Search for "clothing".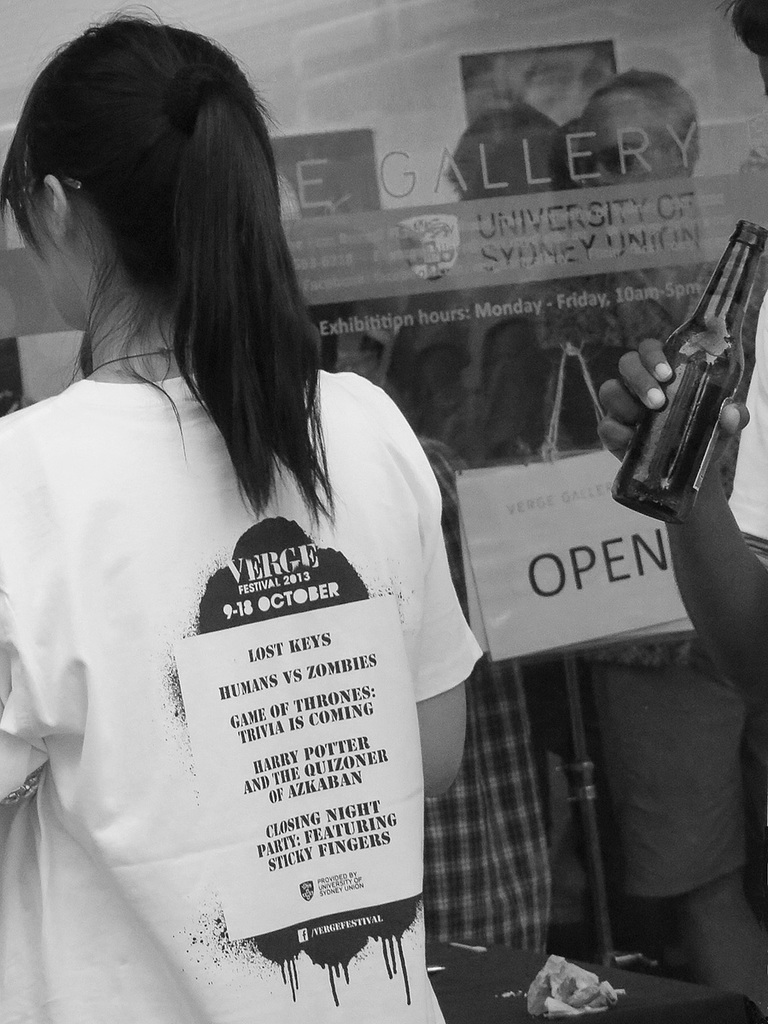
Found at x1=0, y1=360, x2=498, y2=1023.
